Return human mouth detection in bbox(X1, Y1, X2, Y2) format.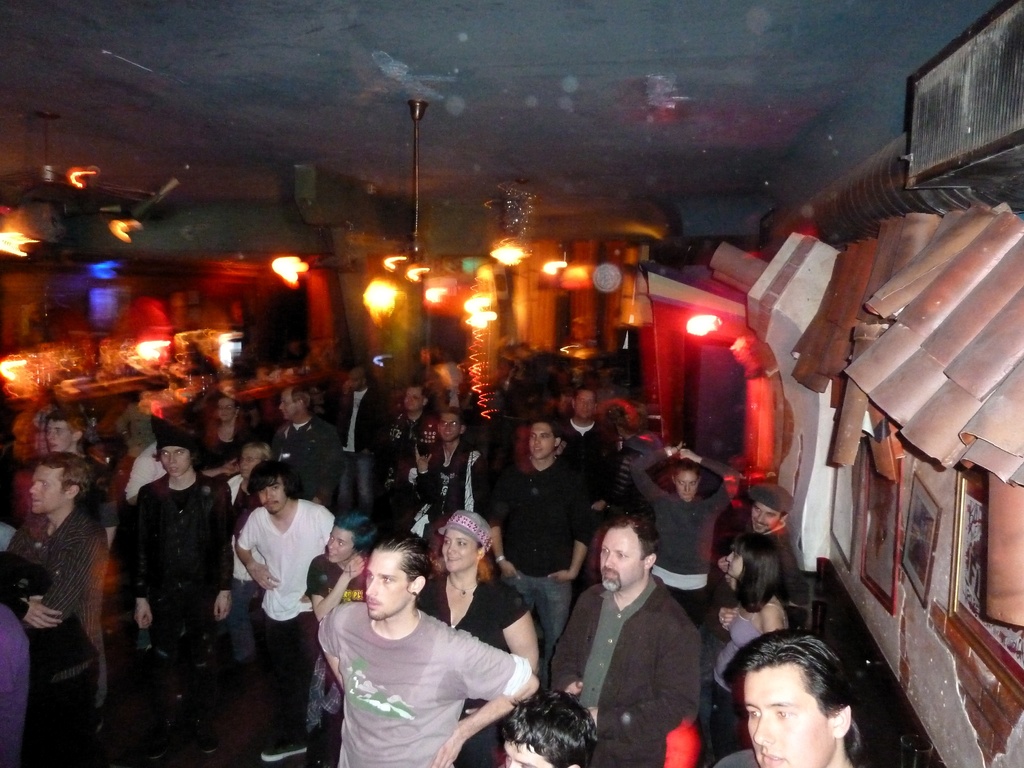
bbox(30, 502, 39, 506).
